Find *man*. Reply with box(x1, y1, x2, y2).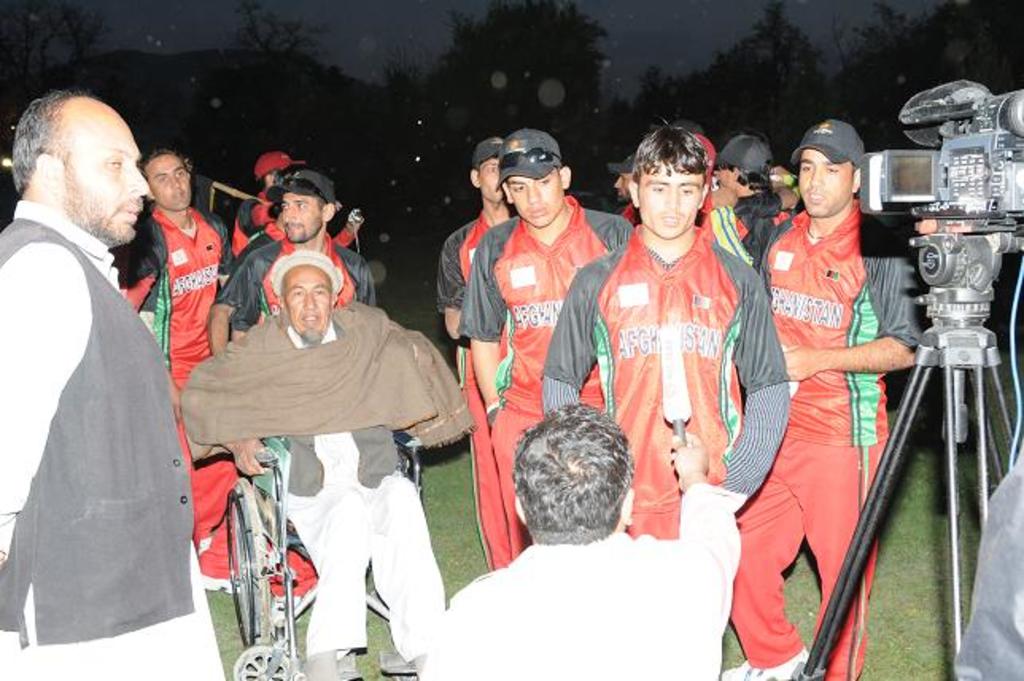
box(542, 119, 793, 538).
